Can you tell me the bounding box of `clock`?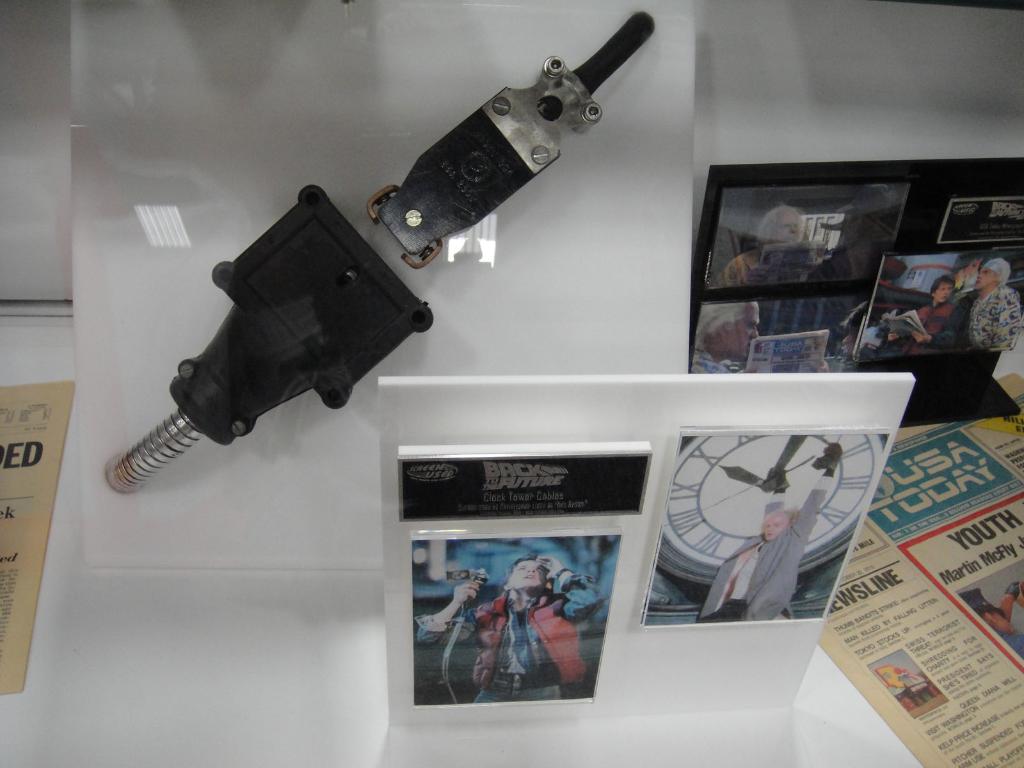
l=662, t=430, r=882, b=583.
